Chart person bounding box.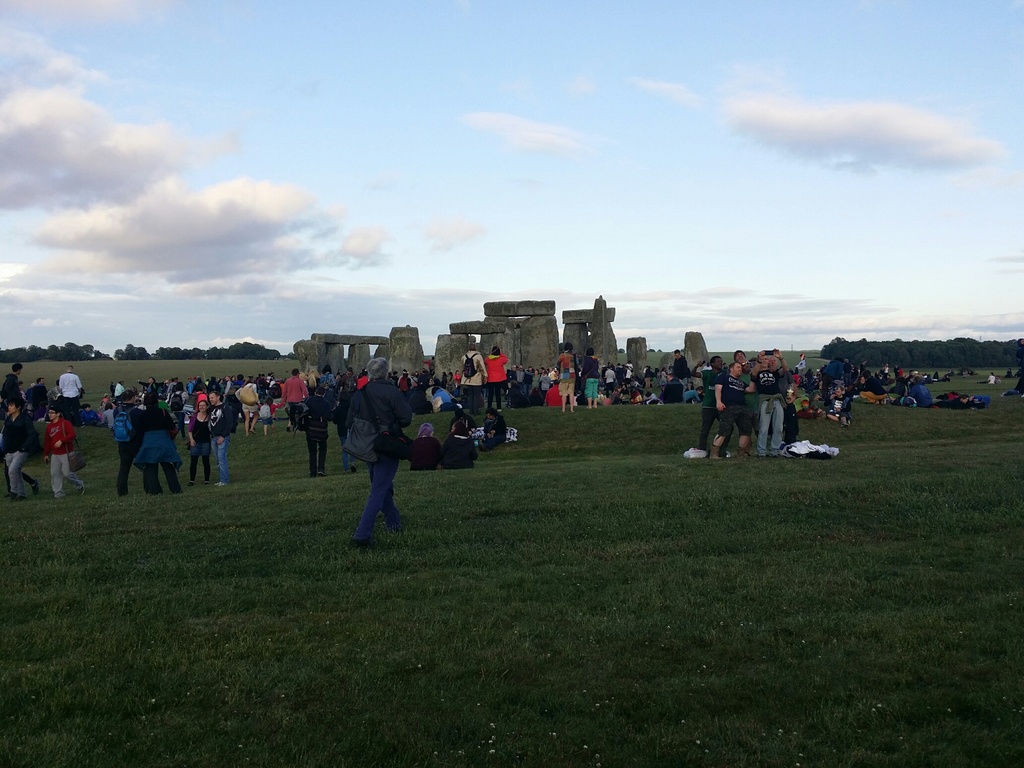
Charted: region(700, 355, 718, 452).
